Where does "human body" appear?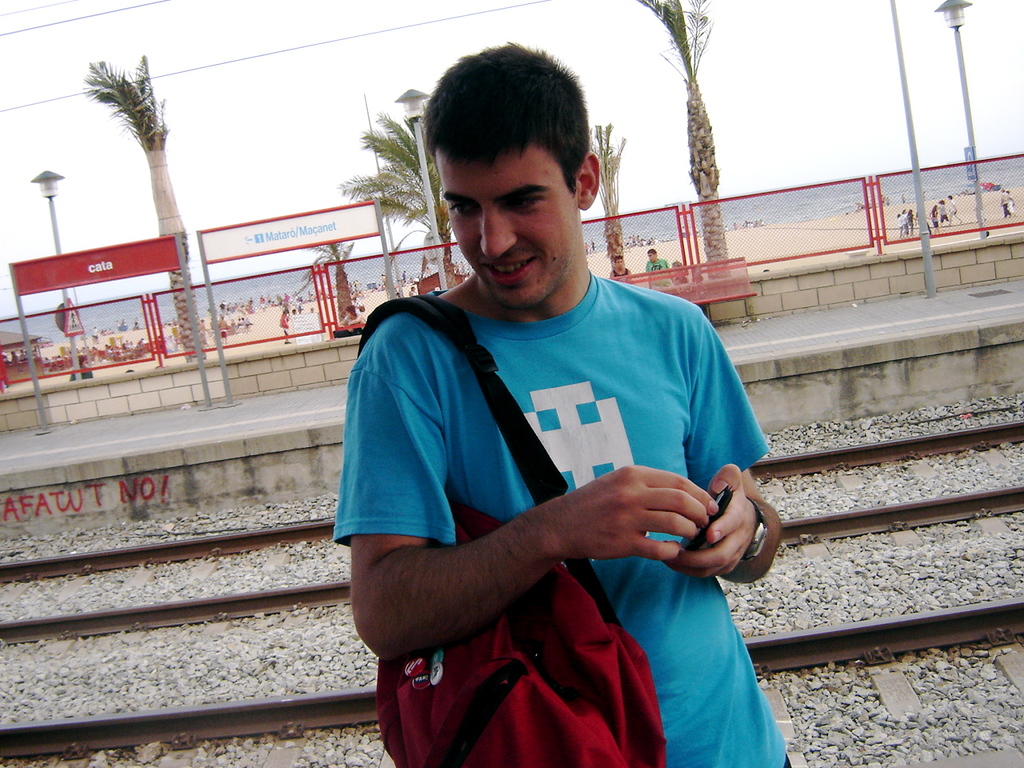
Appears at 612,253,634,278.
